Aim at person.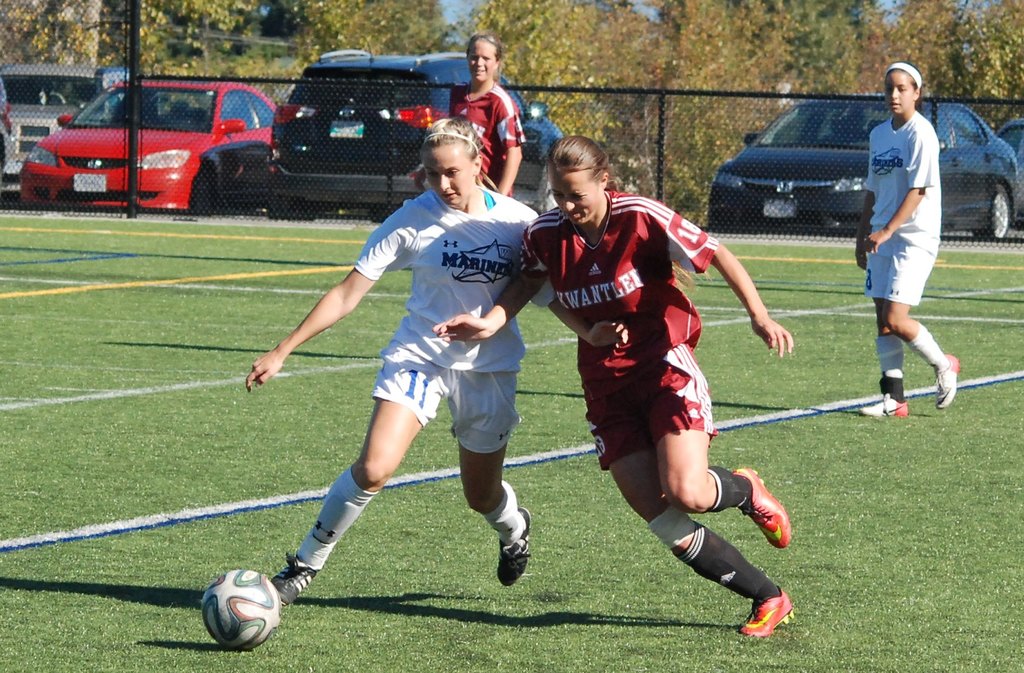
Aimed at detection(245, 115, 635, 605).
